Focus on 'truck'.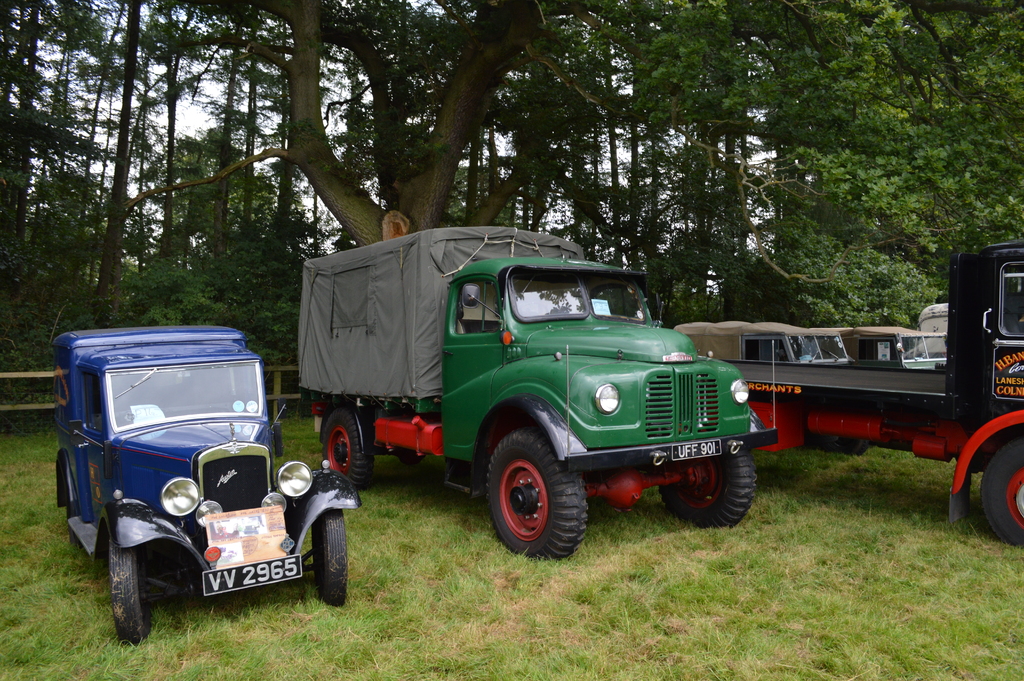
Focused at 719 238 1023 550.
